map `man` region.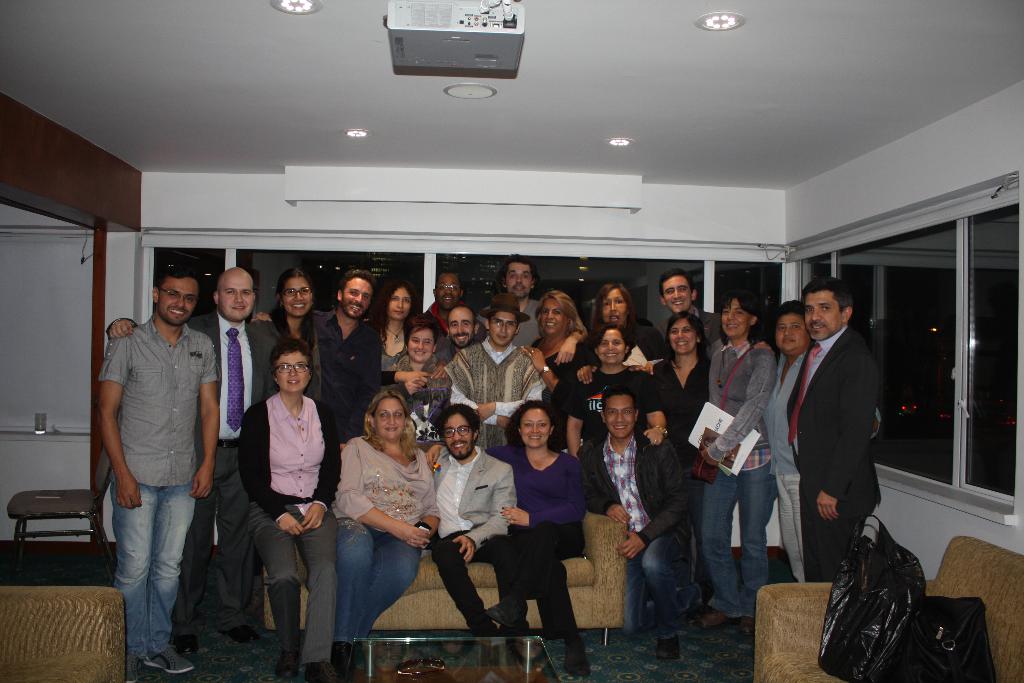
Mapped to [left=433, top=303, right=483, bottom=353].
